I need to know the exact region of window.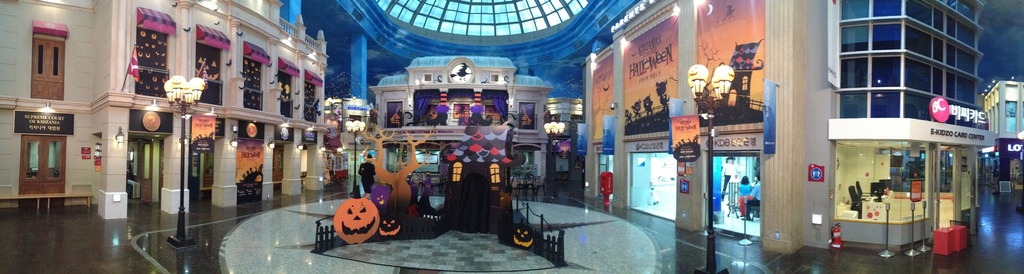
Region: {"left": 267, "top": 60, "right": 303, "bottom": 118}.
